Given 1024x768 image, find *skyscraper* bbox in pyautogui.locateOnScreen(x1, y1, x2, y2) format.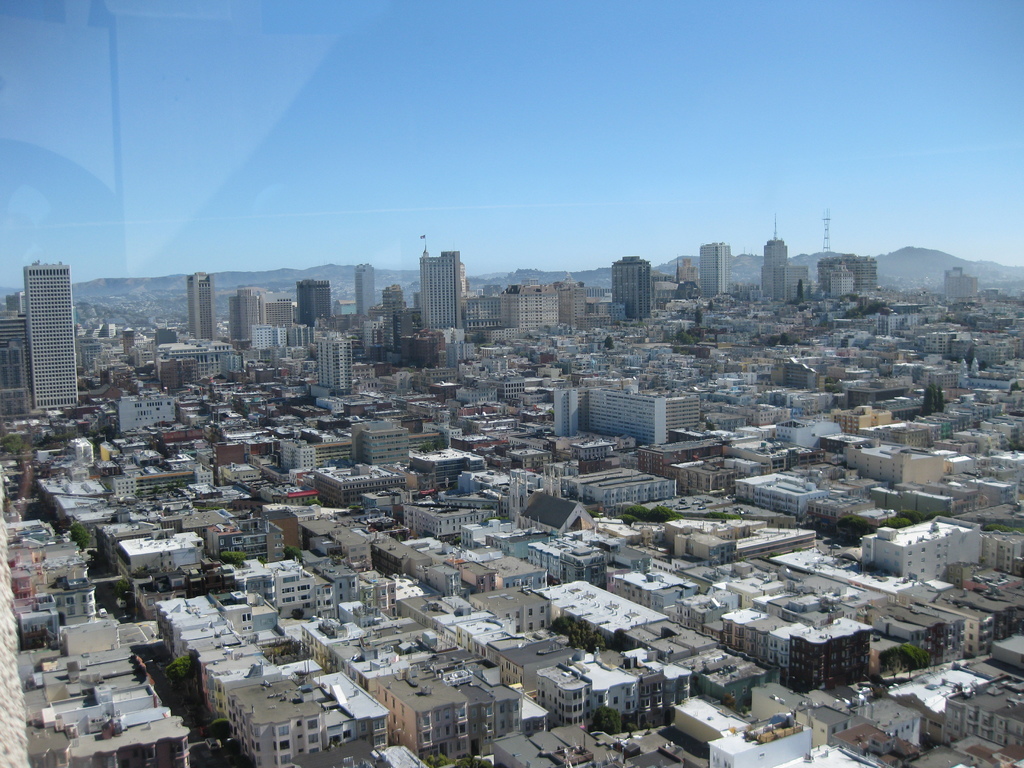
pyautogui.locateOnScreen(703, 236, 728, 296).
